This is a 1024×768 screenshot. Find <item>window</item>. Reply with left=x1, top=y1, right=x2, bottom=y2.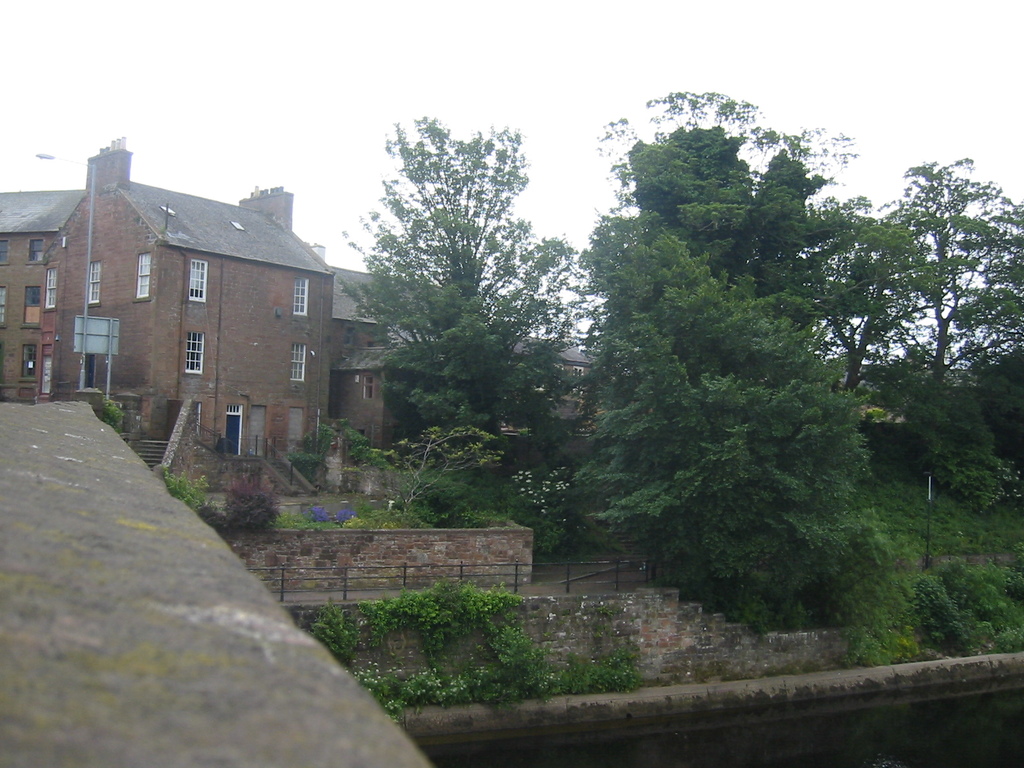
left=362, top=378, right=374, bottom=400.
